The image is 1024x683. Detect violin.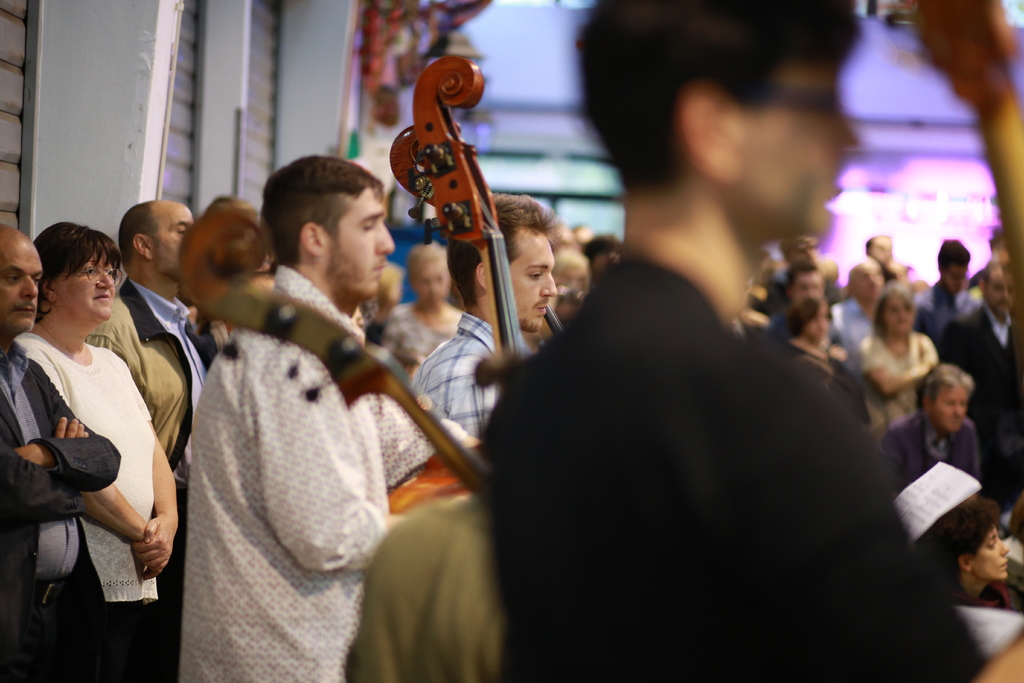
Detection: <box>543,304,570,338</box>.
